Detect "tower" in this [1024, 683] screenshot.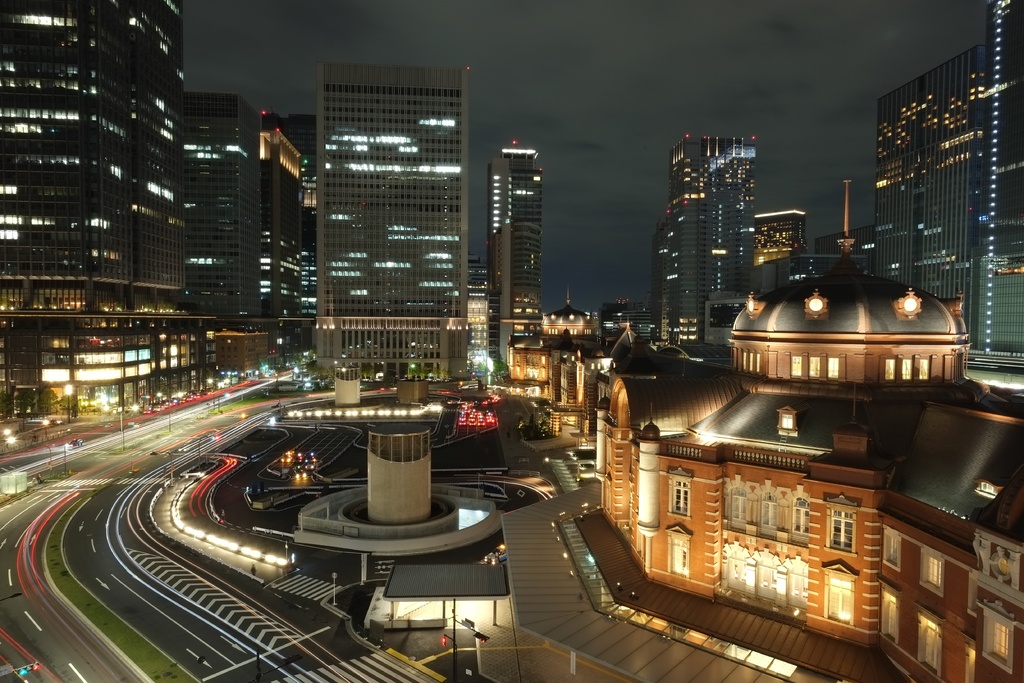
Detection: detection(669, 134, 755, 344).
